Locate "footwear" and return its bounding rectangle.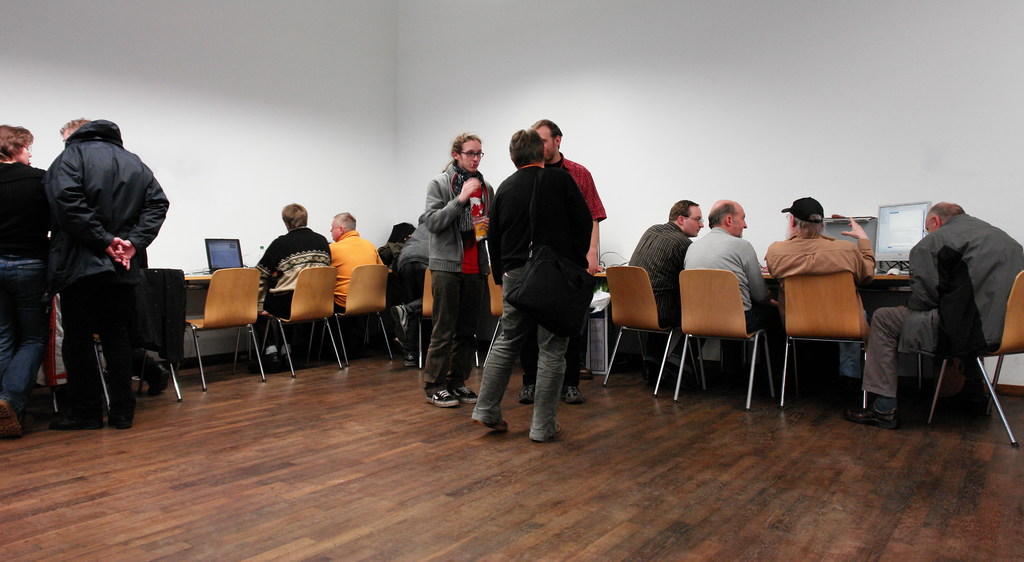
region(474, 415, 512, 432).
